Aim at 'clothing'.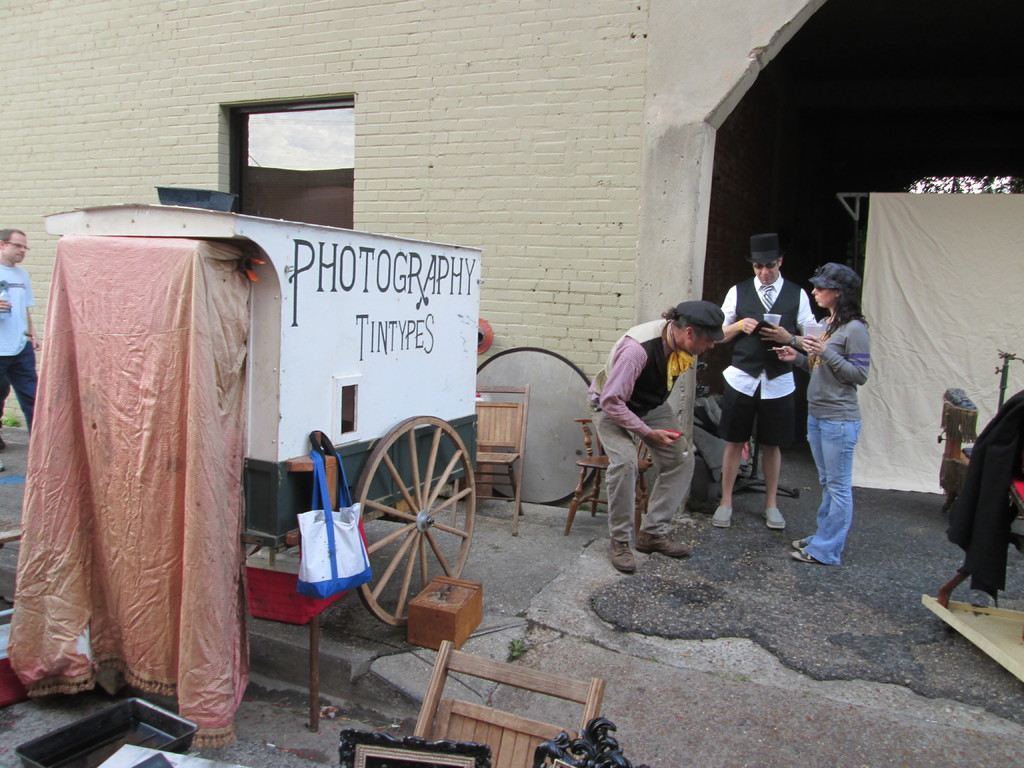
Aimed at [584, 300, 692, 570].
